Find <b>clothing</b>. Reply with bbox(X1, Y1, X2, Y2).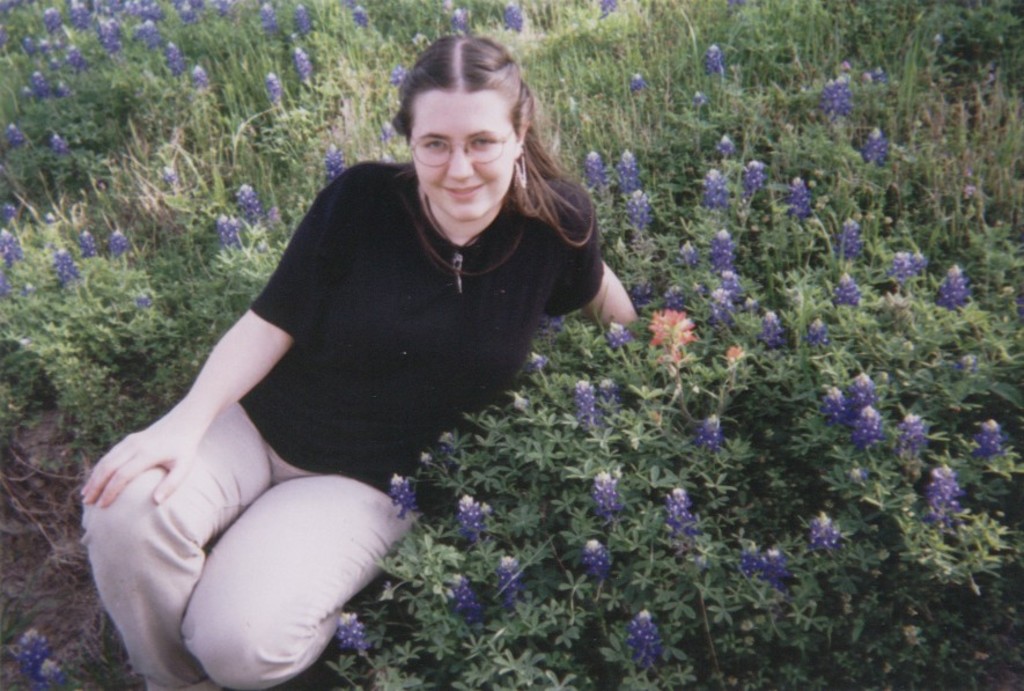
bbox(73, 128, 599, 613).
